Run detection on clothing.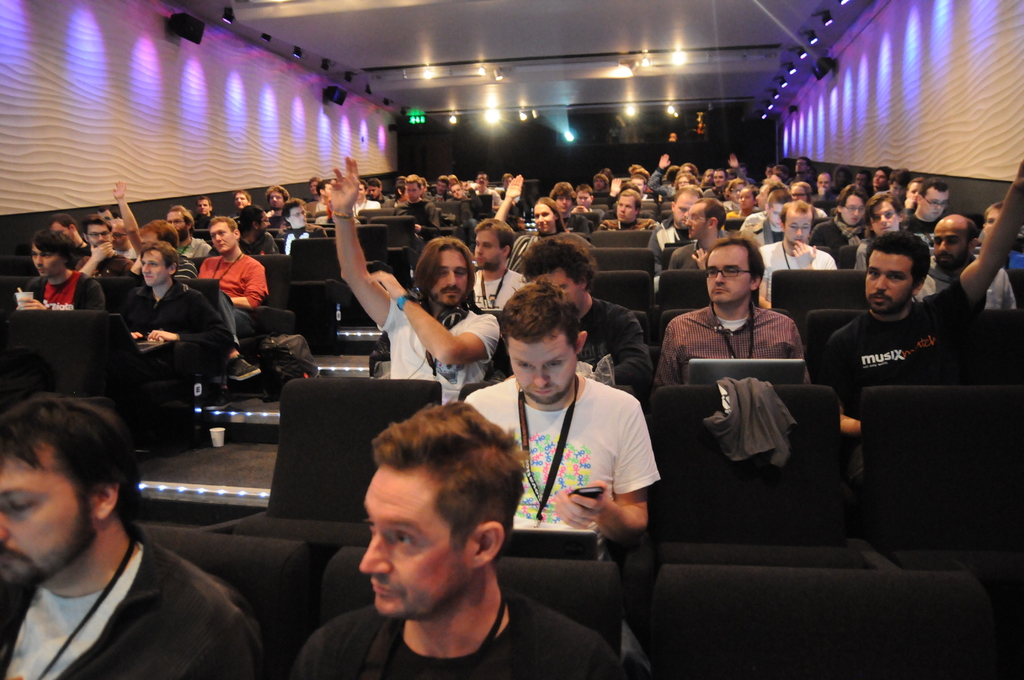
Result: <bbox>474, 264, 534, 314</bbox>.
